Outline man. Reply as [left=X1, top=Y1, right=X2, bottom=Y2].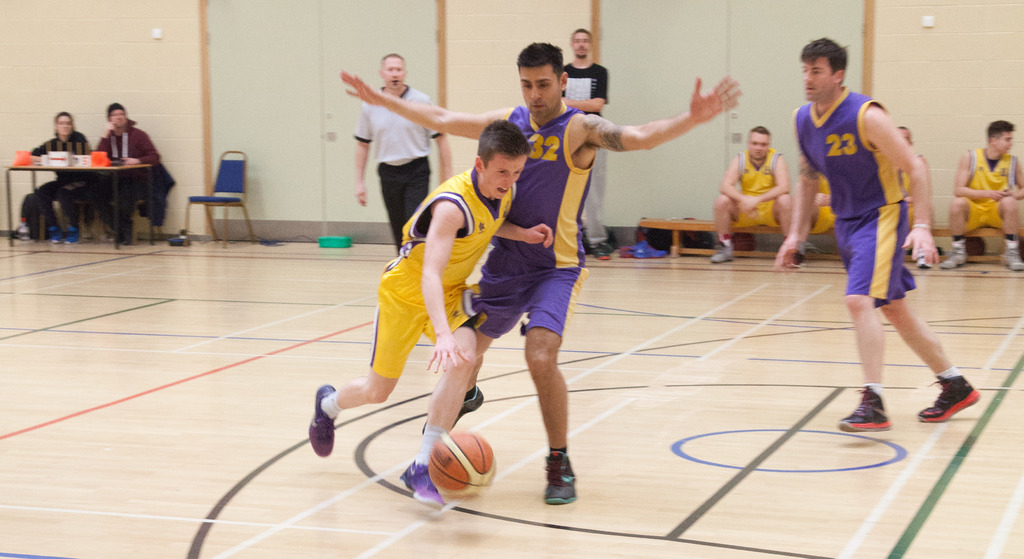
[left=936, top=119, right=1023, bottom=275].
